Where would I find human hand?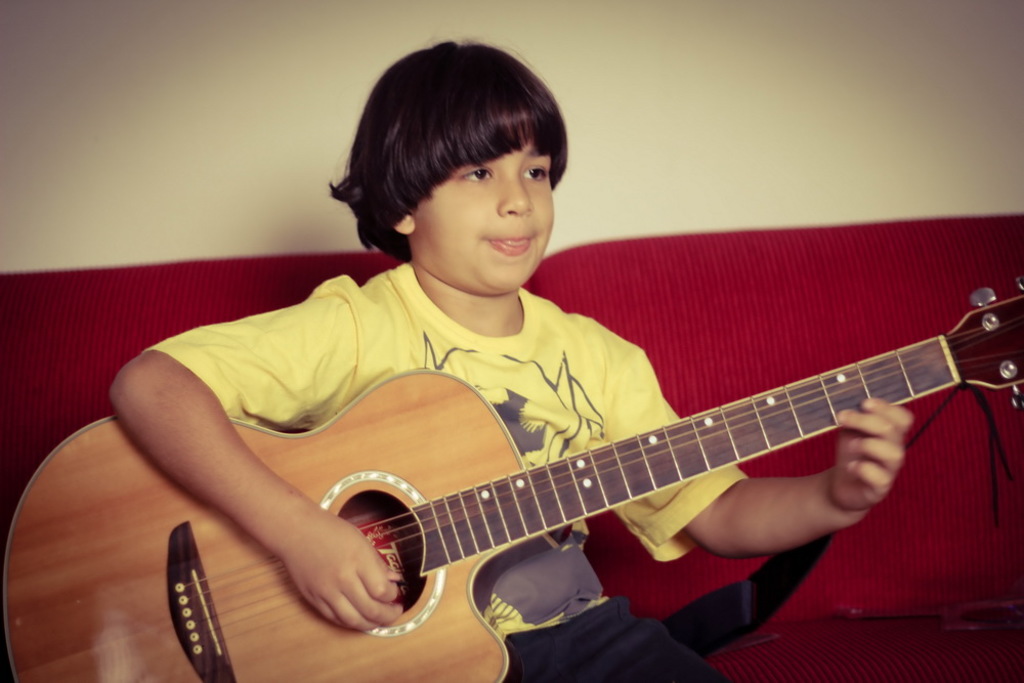
At [x1=828, y1=397, x2=919, y2=509].
